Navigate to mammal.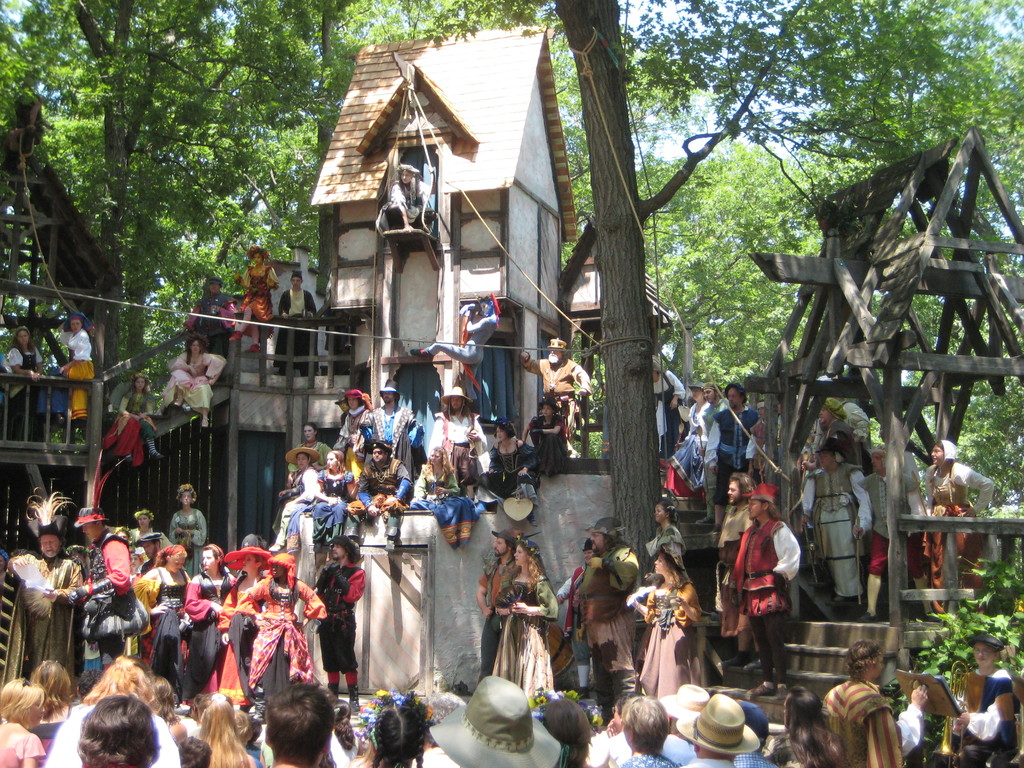
Navigation target: pyautogui.locateOnScreen(378, 160, 437, 236).
